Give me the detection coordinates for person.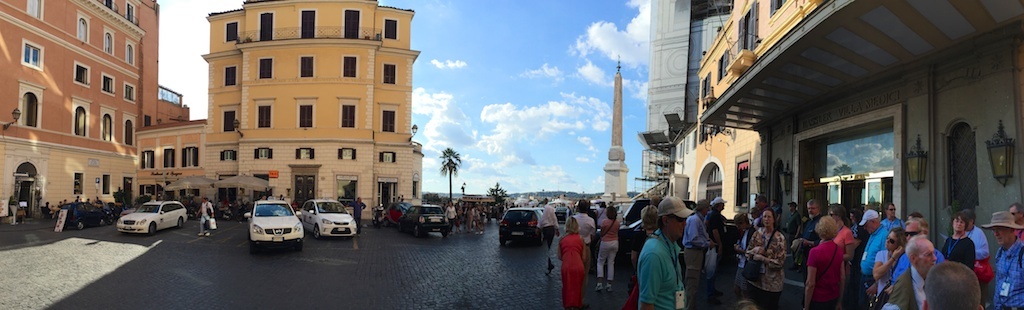
<region>1008, 204, 1023, 233</region>.
